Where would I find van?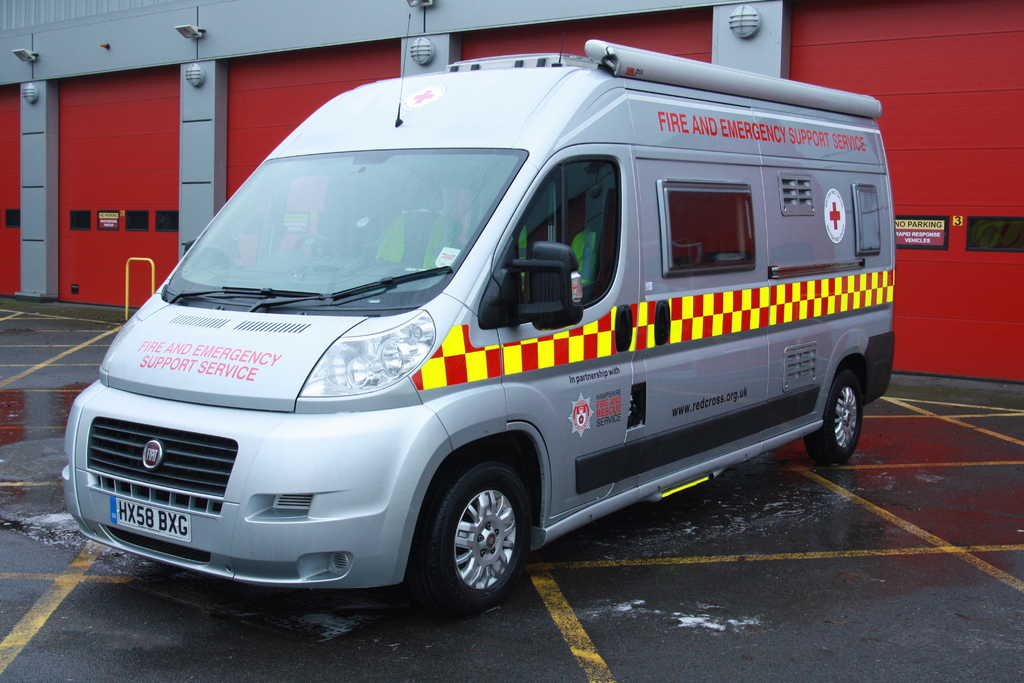
At rect(60, 35, 896, 618).
